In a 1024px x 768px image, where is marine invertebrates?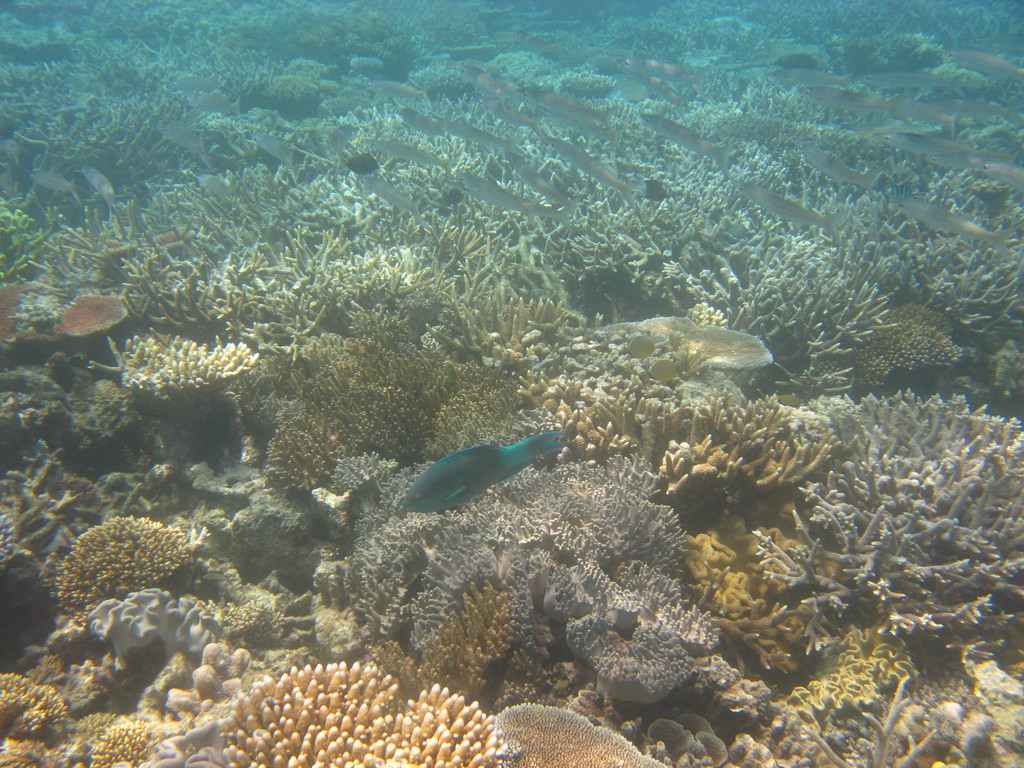
region(0, 0, 388, 79).
